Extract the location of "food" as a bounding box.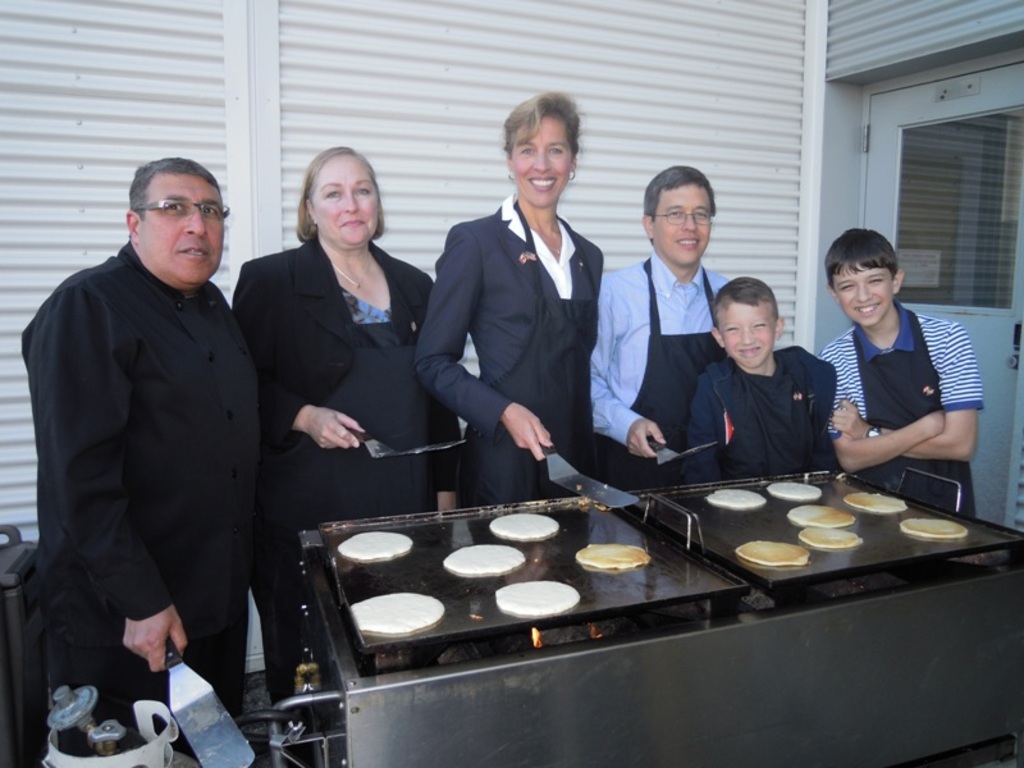
Rect(896, 515, 965, 541).
